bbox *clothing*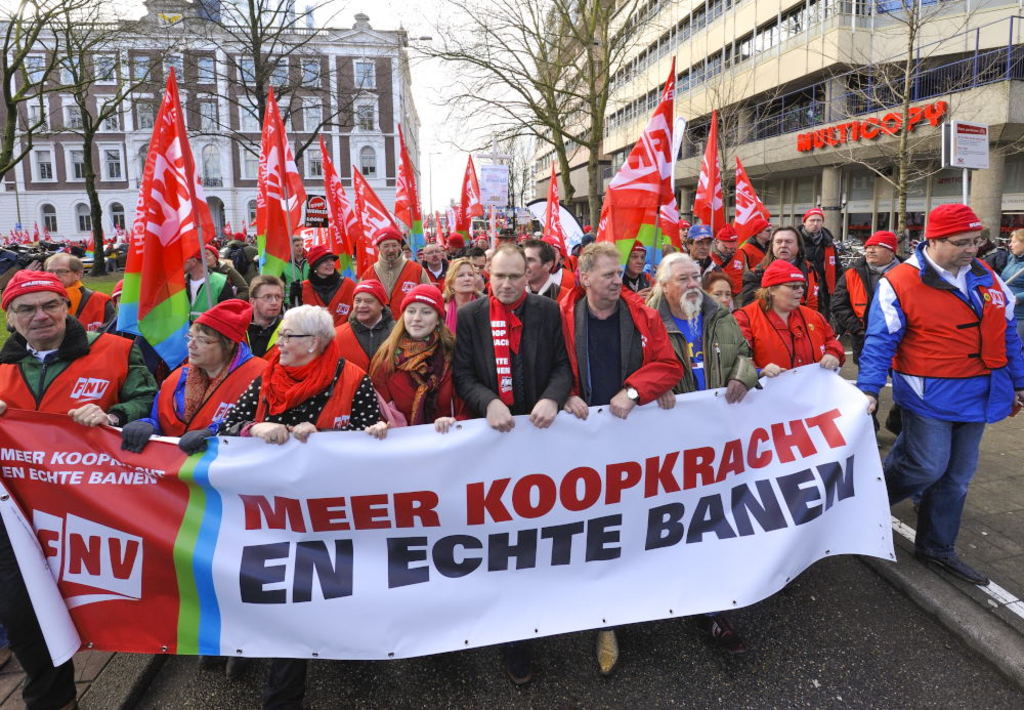
bbox=(308, 268, 352, 321)
